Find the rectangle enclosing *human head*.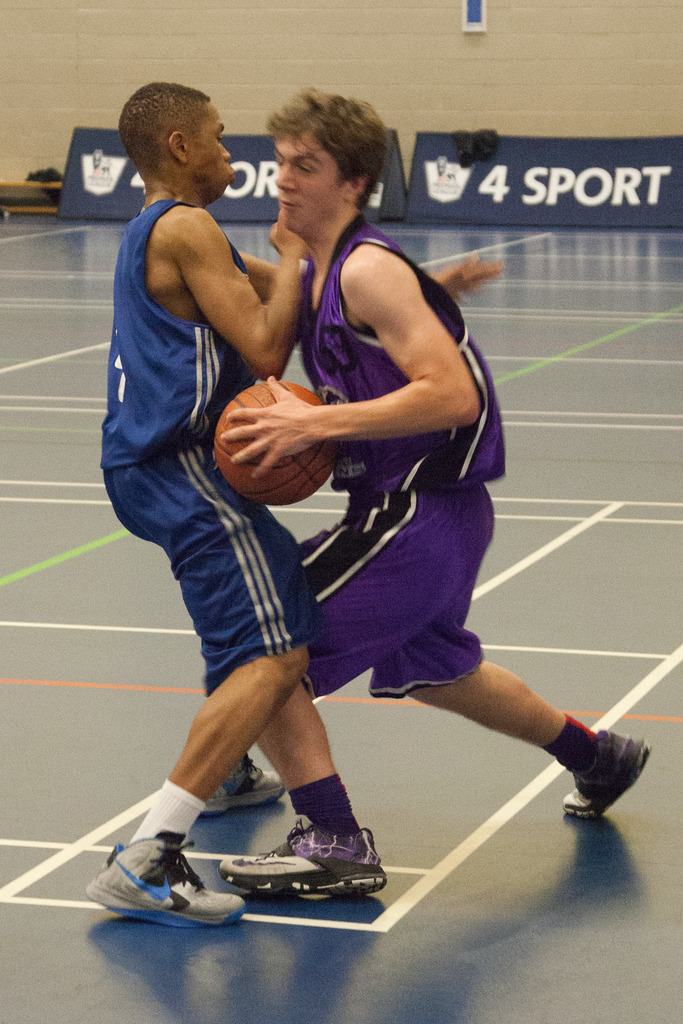
{"x1": 259, "y1": 86, "x2": 390, "y2": 233}.
